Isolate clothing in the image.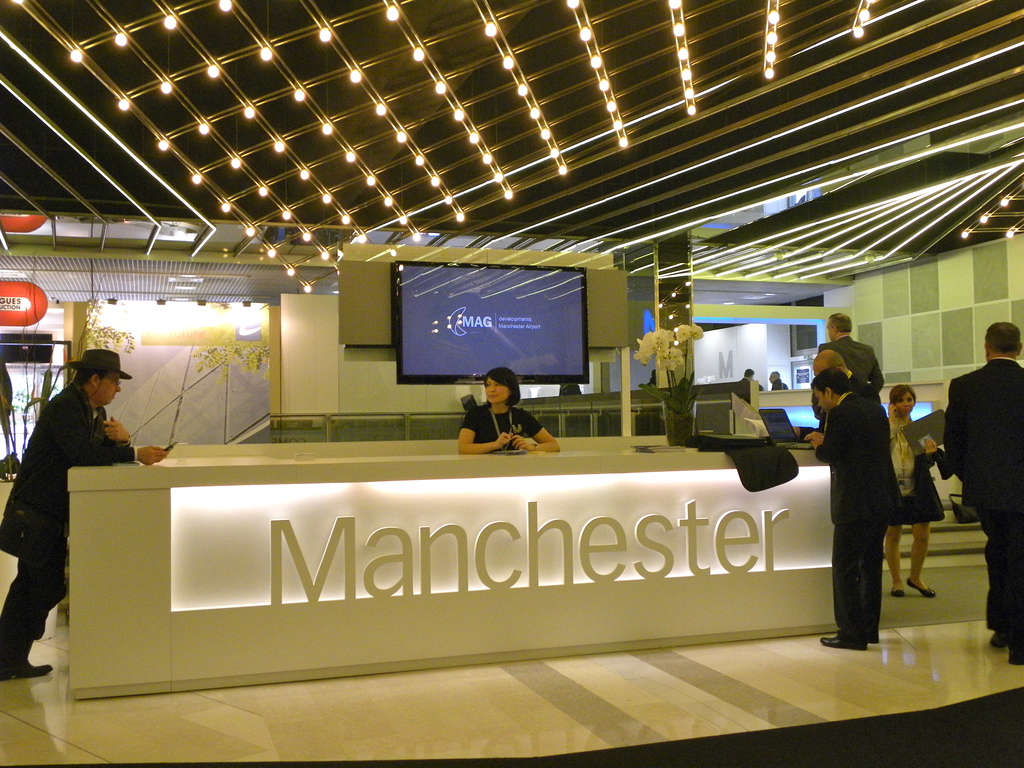
Isolated region: [x1=460, y1=401, x2=540, y2=451].
